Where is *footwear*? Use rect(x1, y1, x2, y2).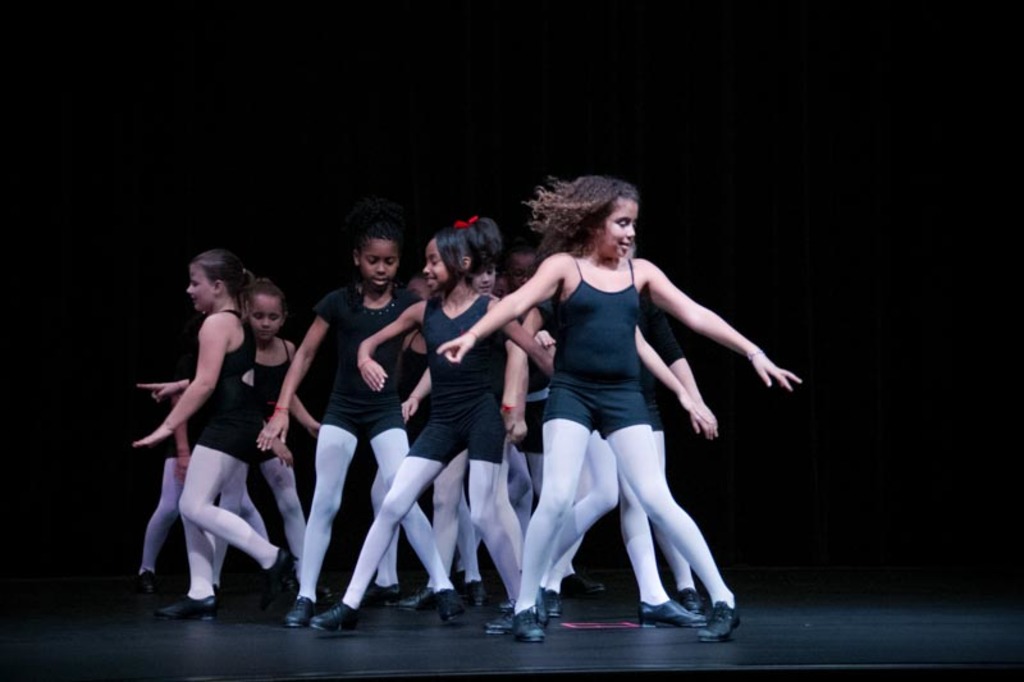
rect(563, 572, 605, 594).
